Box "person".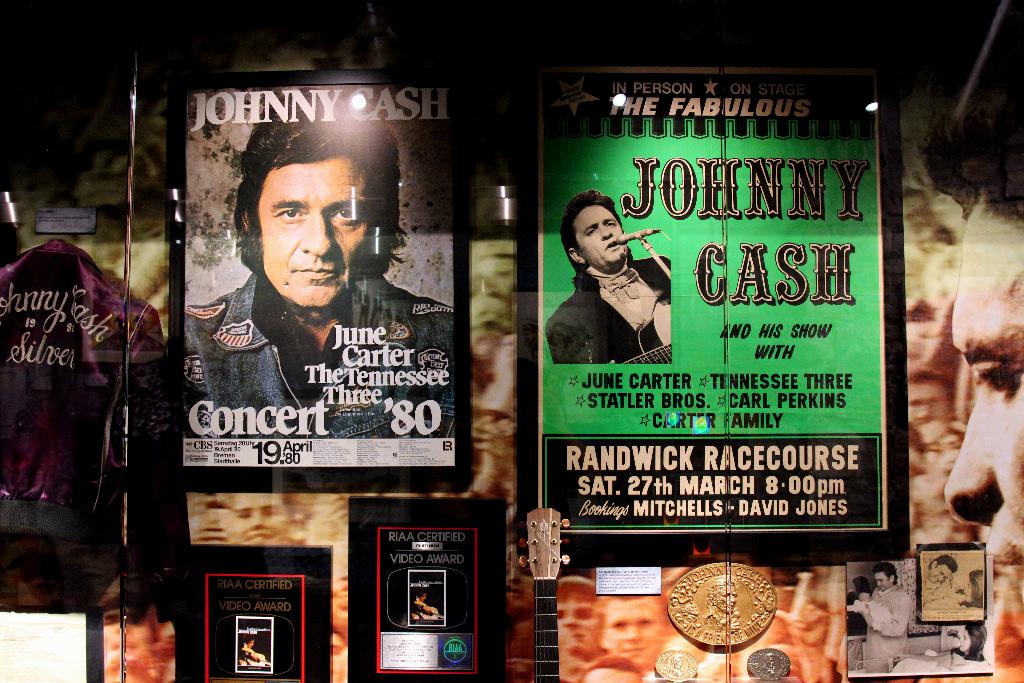
box=[922, 119, 1023, 609].
